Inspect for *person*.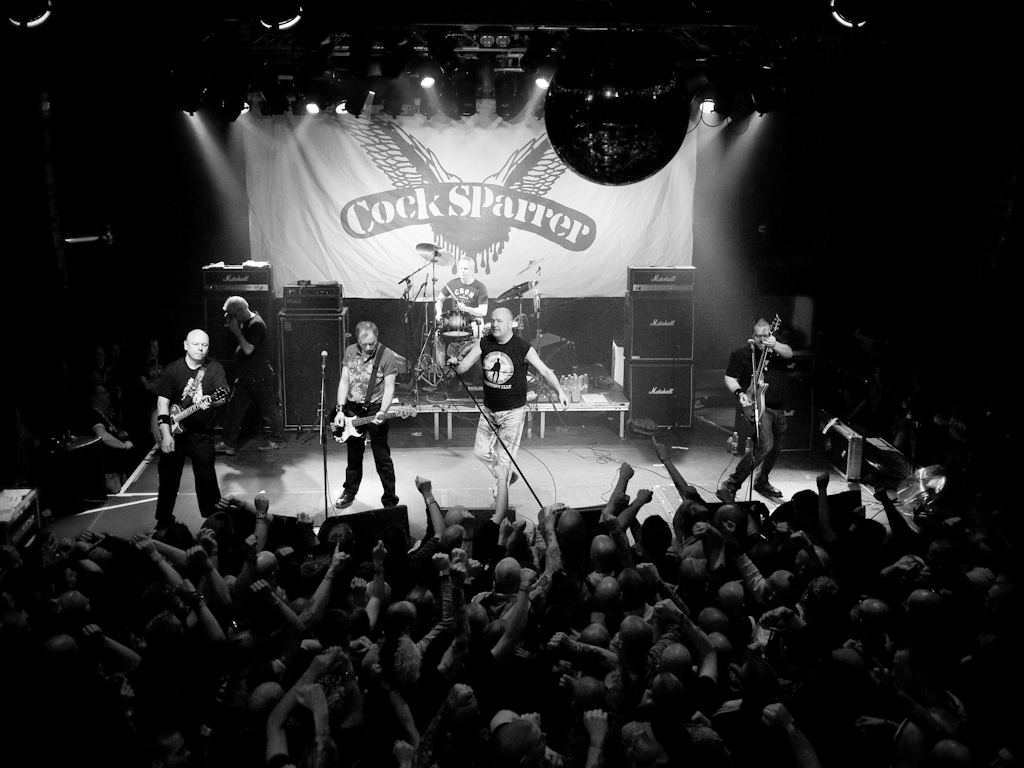
Inspection: [left=218, top=295, right=283, bottom=453].
